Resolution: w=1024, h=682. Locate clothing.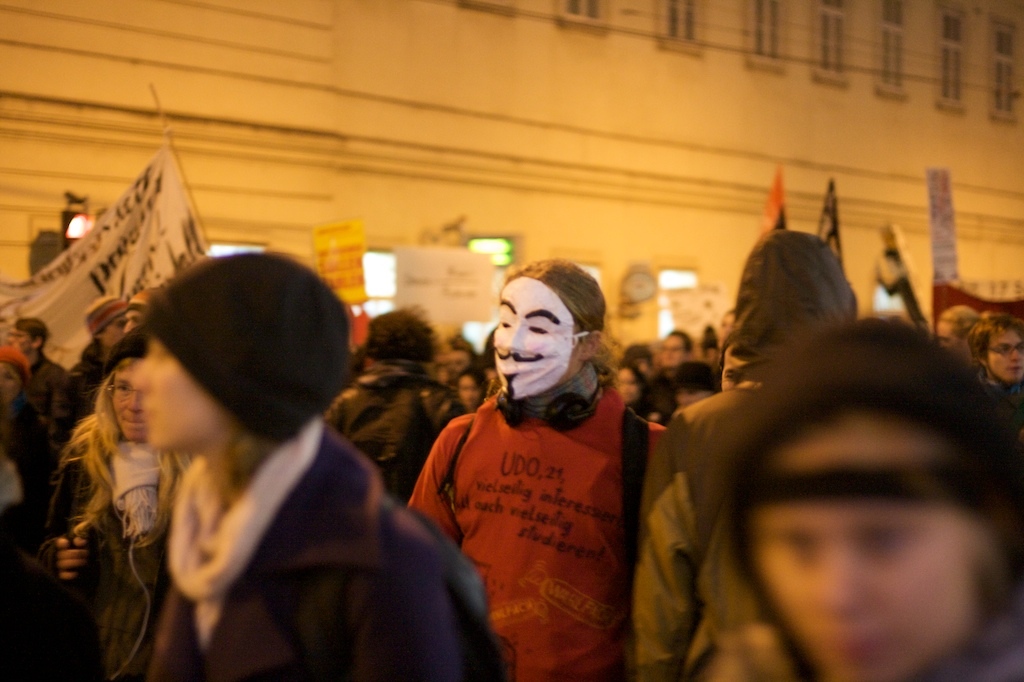
bbox=[635, 220, 849, 681].
